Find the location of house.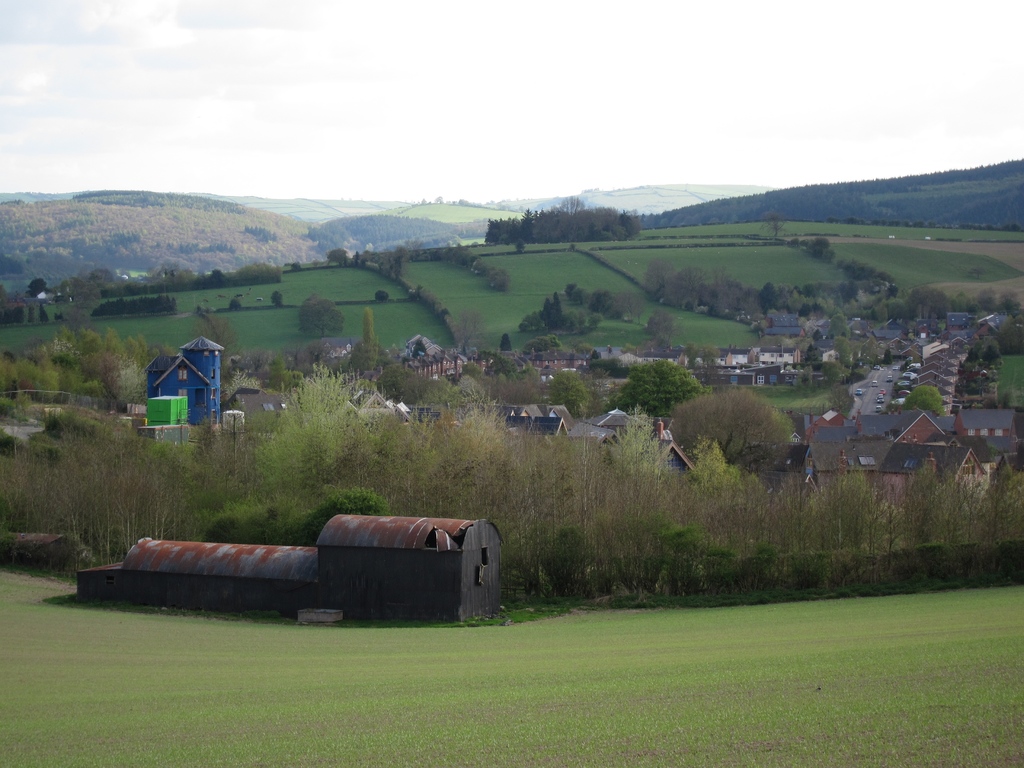
Location: 715/340/760/385.
